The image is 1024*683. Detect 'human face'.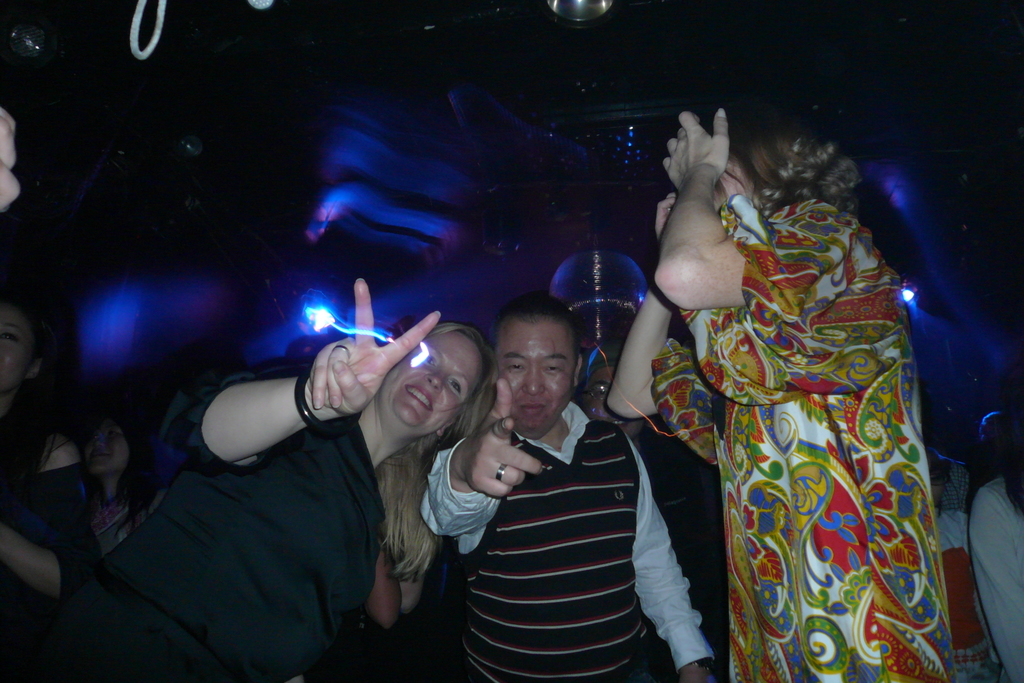
Detection: rect(388, 335, 483, 427).
